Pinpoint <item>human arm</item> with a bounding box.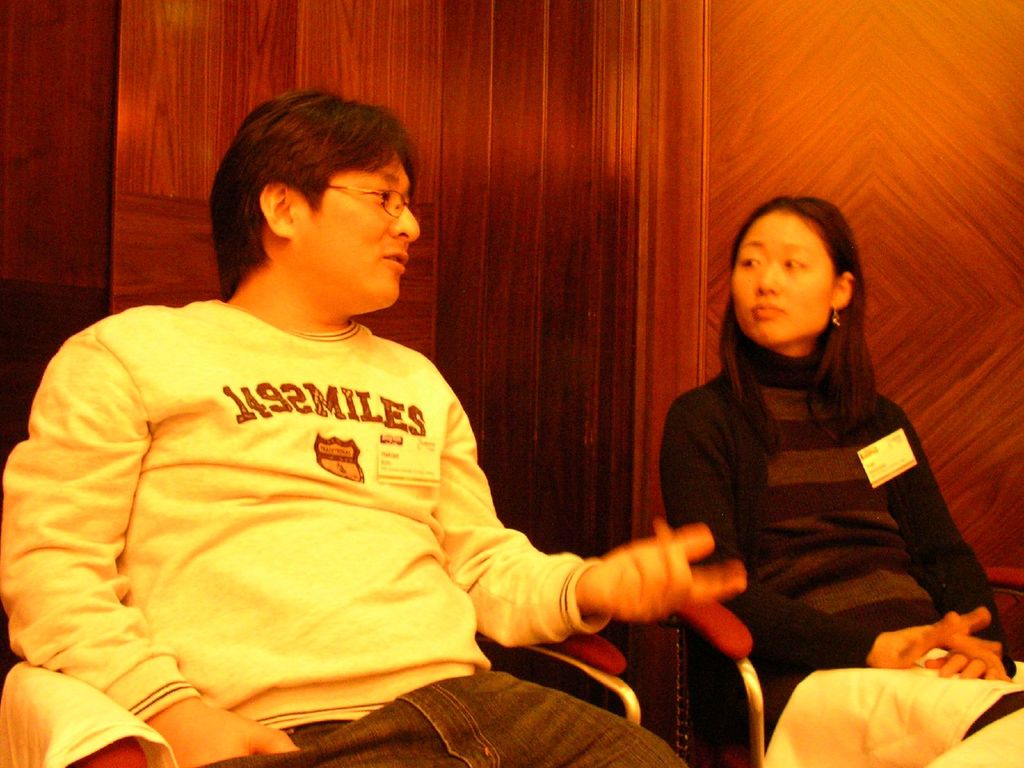
pyautogui.locateOnScreen(662, 443, 998, 668).
